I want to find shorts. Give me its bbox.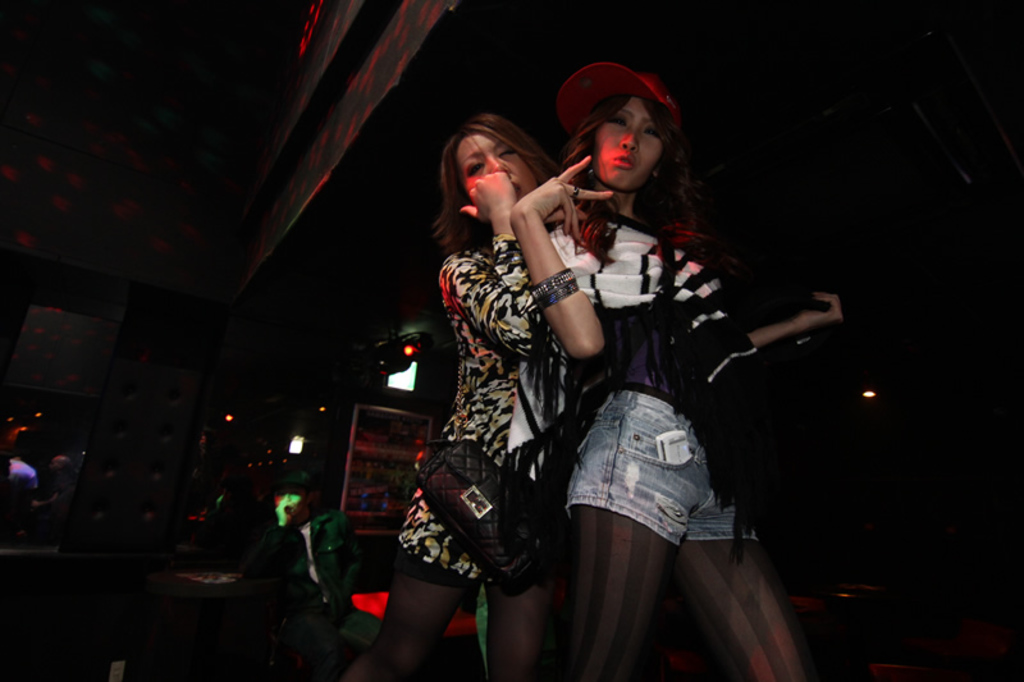
(394,443,570,587).
